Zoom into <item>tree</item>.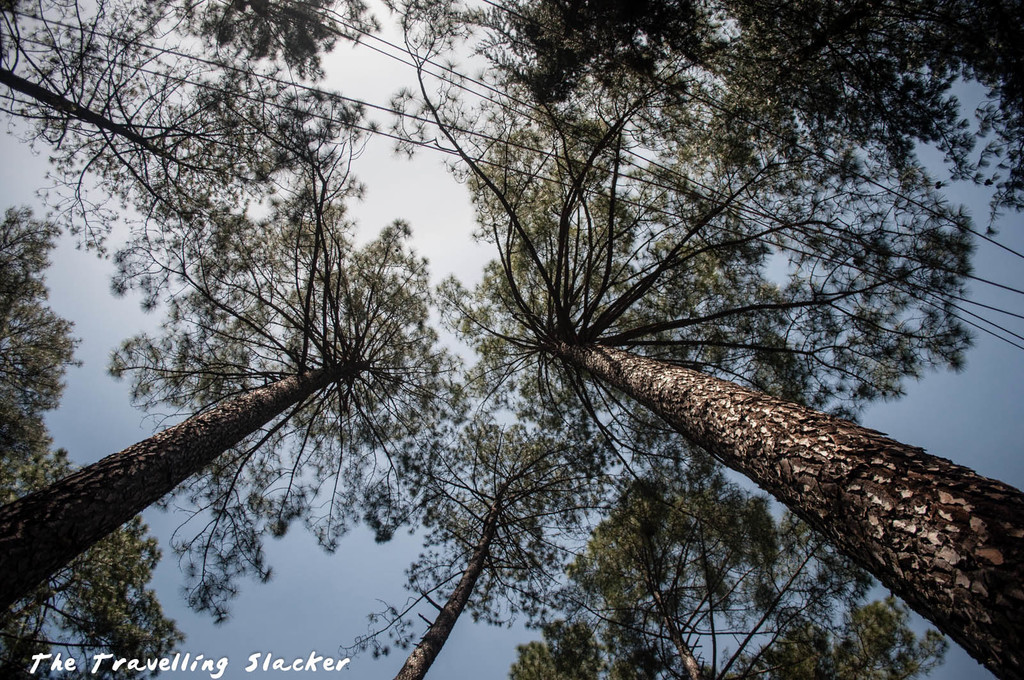
Zoom target: bbox(348, 411, 619, 679).
